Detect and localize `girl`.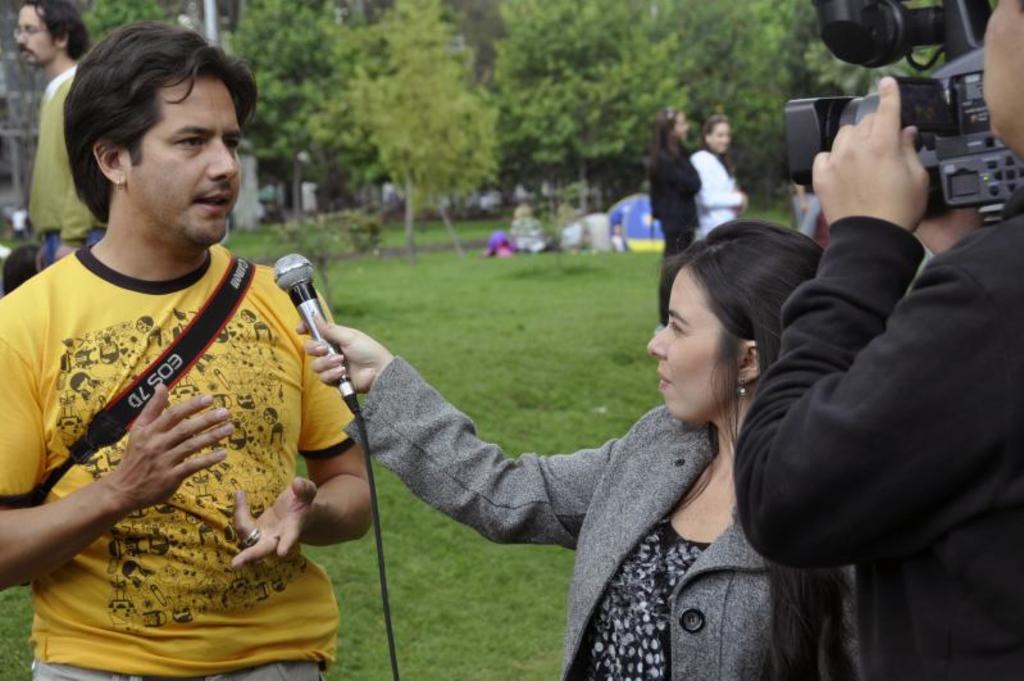
Localized at 687,114,751,246.
